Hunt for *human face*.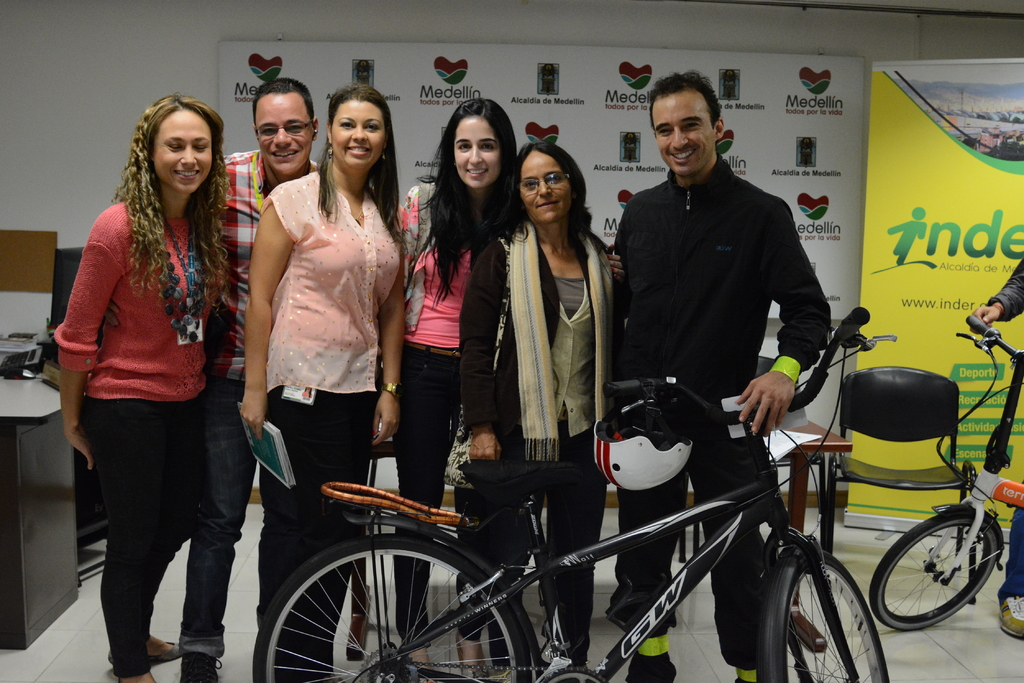
Hunted down at {"left": 257, "top": 90, "right": 312, "bottom": 173}.
